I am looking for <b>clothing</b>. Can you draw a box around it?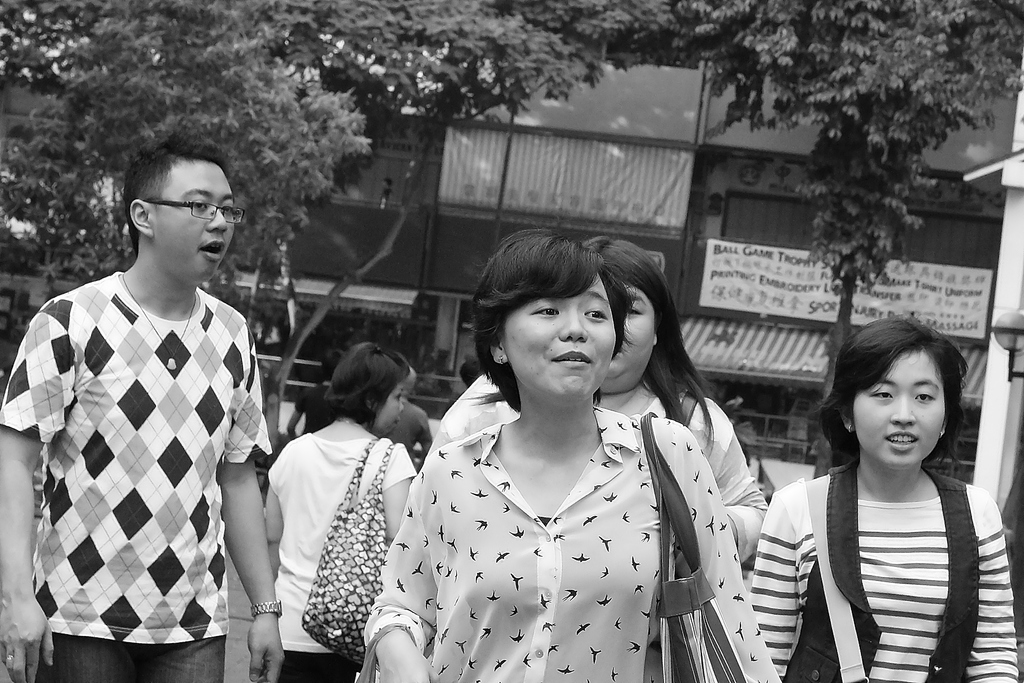
Sure, the bounding box is bbox=(361, 402, 782, 682).
